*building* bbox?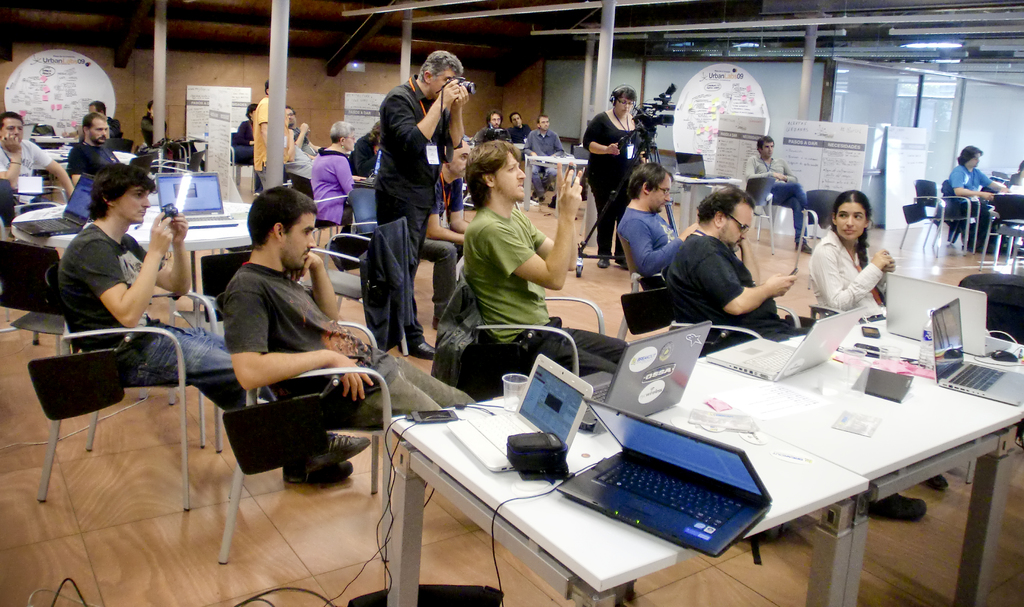
crop(0, 3, 1023, 606)
